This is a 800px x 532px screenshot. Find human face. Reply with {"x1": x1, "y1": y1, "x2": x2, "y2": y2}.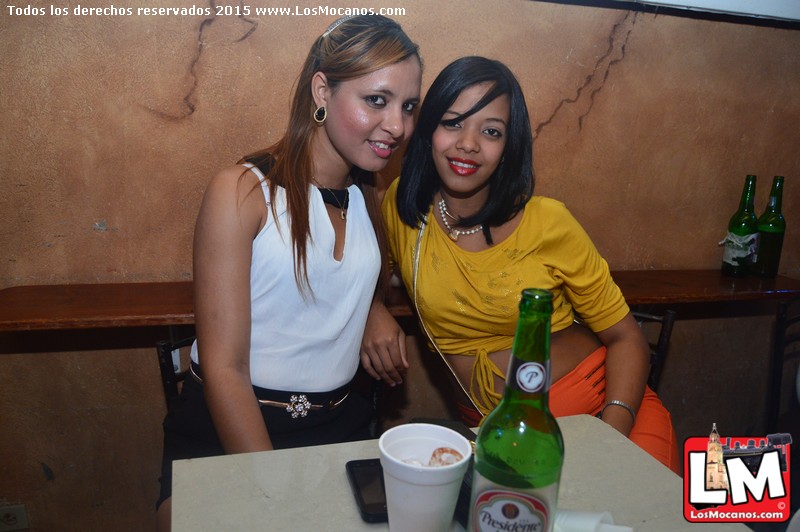
{"x1": 331, "y1": 52, "x2": 425, "y2": 166}.
